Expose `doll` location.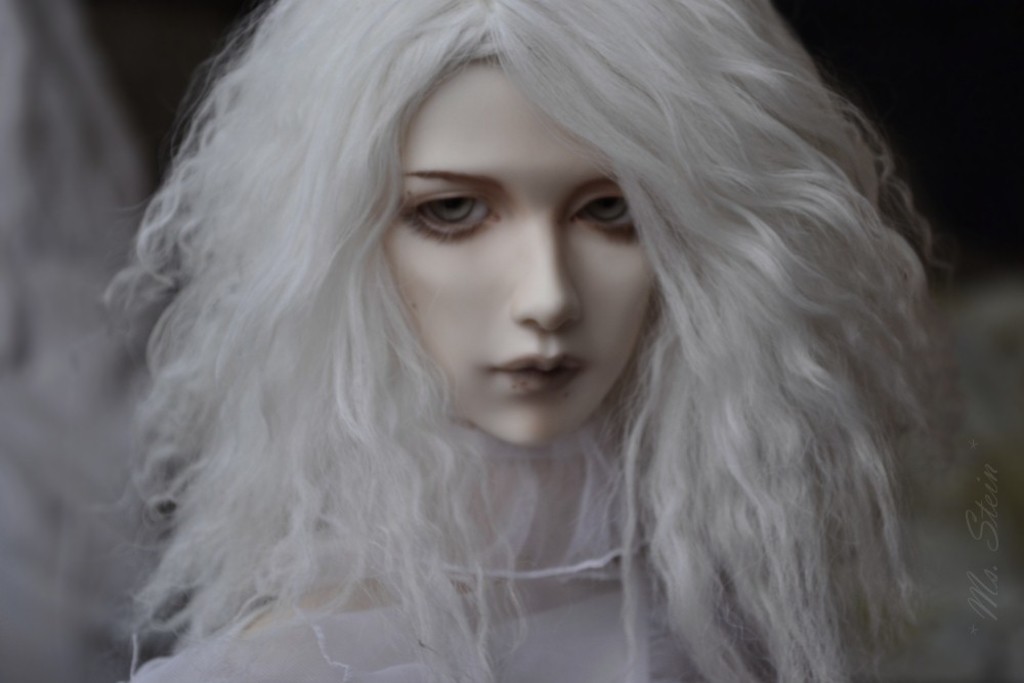
Exposed at (left=89, top=0, right=893, bottom=673).
